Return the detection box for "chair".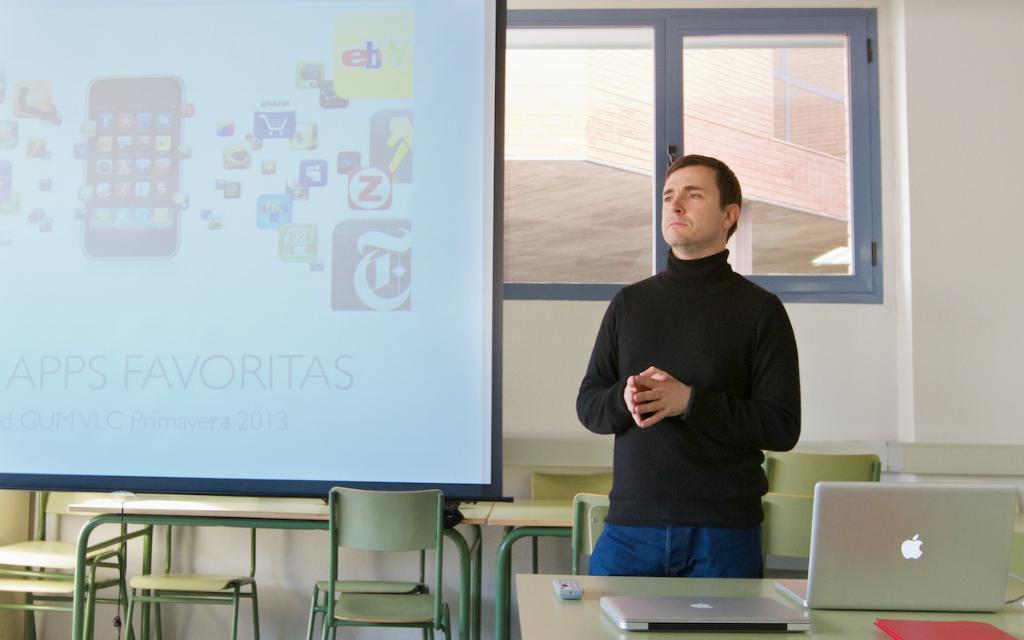
bbox=(755, 450, 885, 587).
